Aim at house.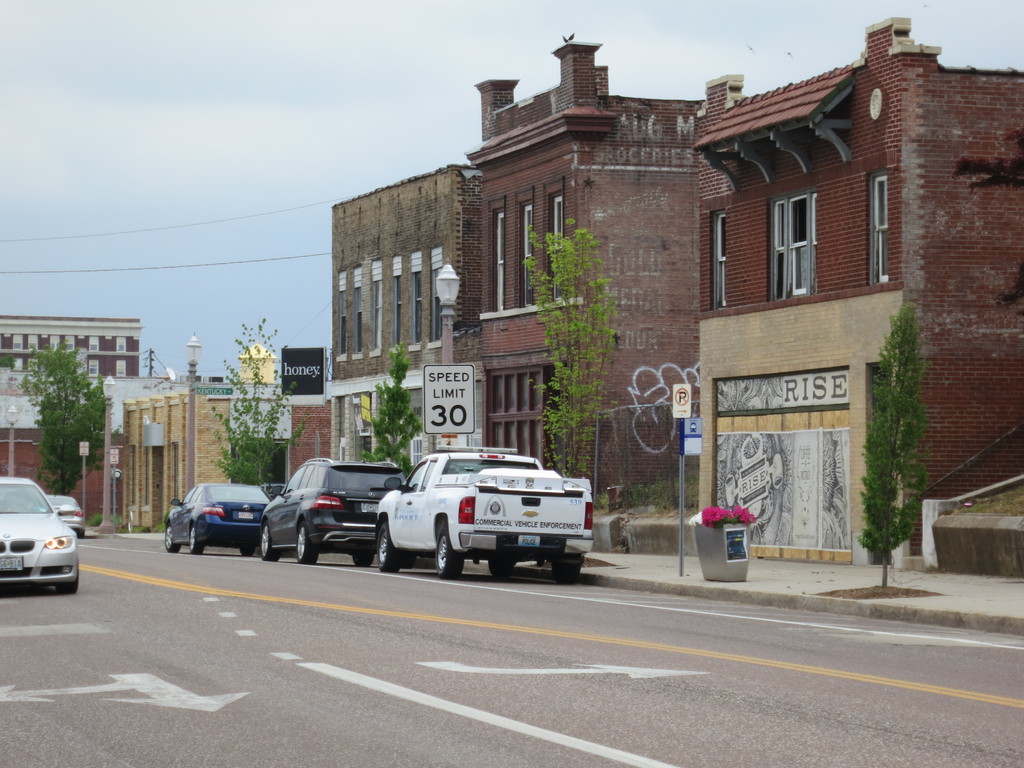
Aimed at bbox=[652, 58, 996, 575].
